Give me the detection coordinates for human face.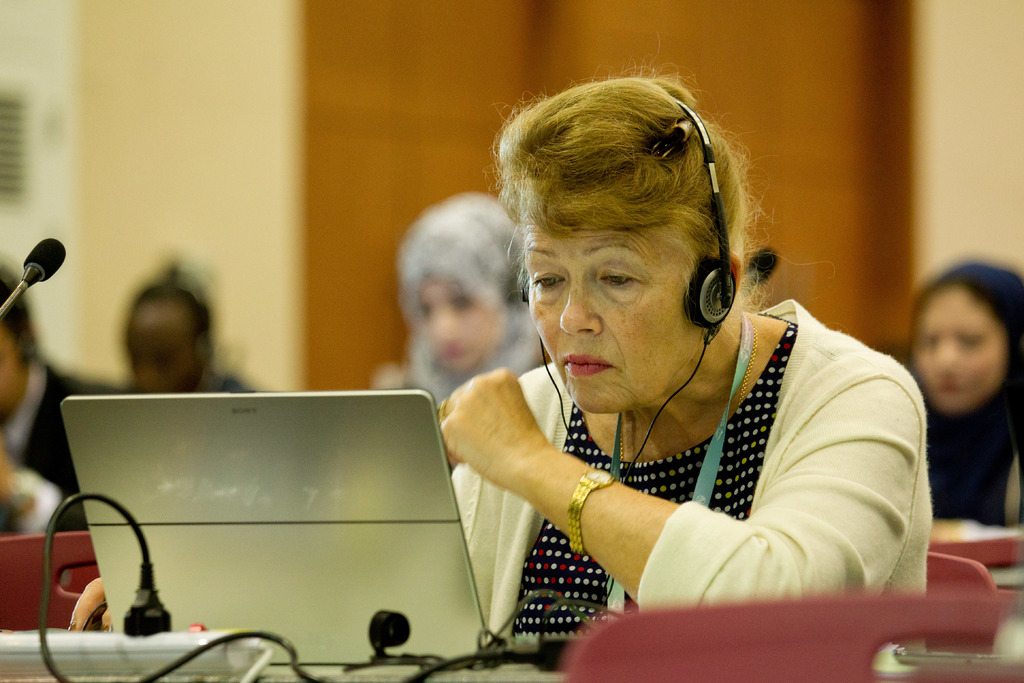
bbox(528, 210, 691, 415).
